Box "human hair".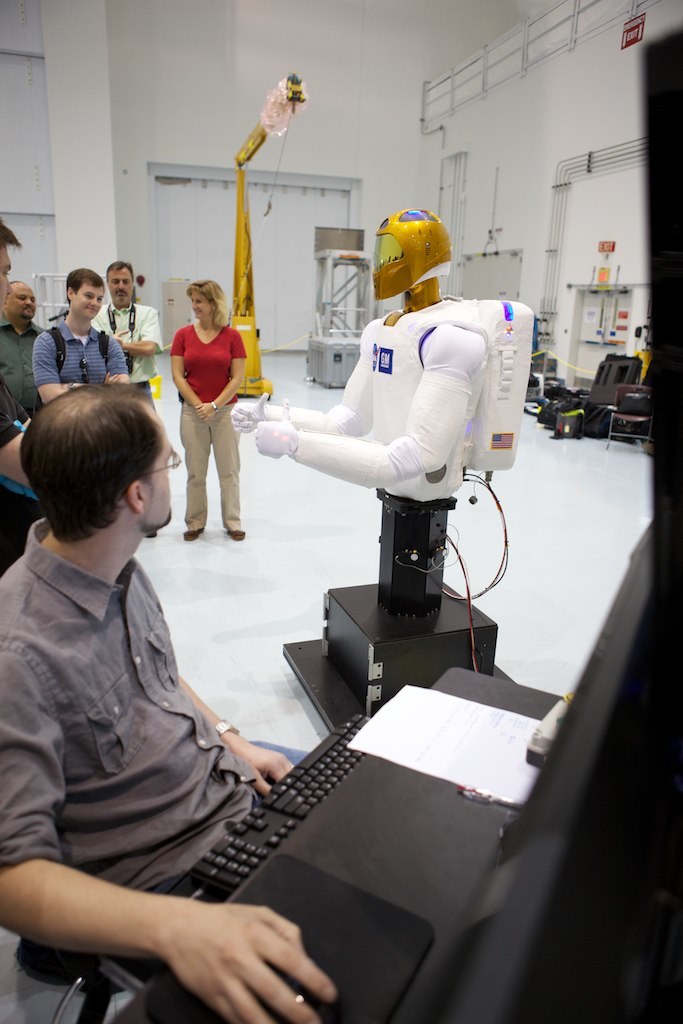
left=185, top=277, right=229, bottom=328.
